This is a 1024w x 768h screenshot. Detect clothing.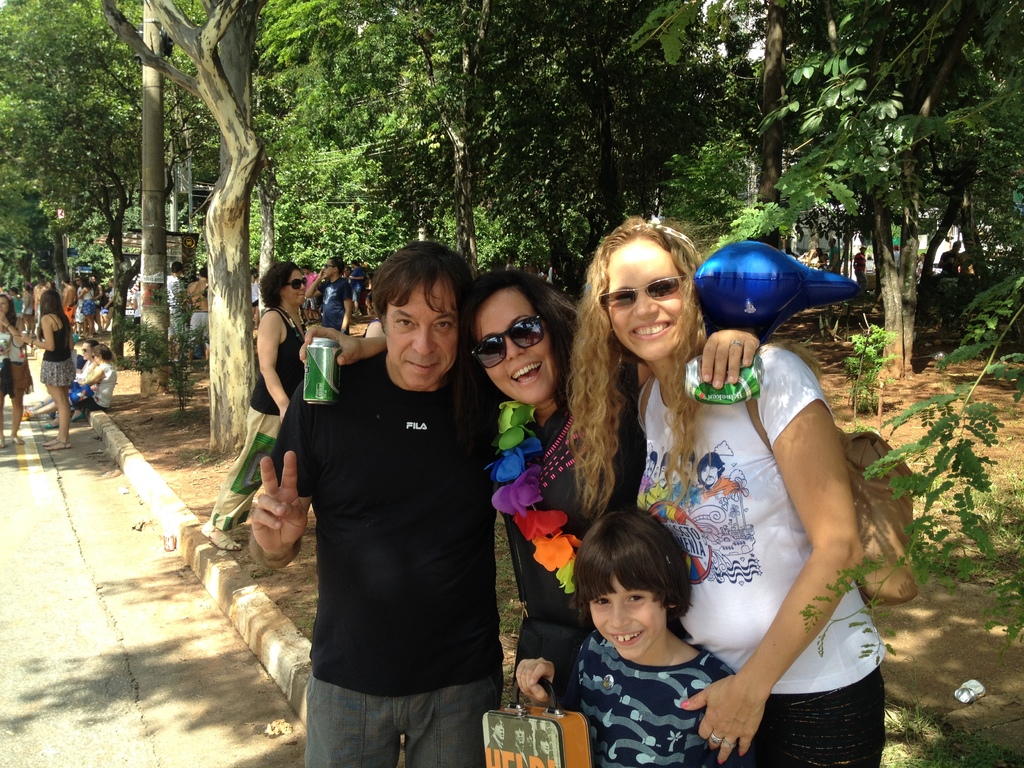
box=[912, 262, 927, 280].
